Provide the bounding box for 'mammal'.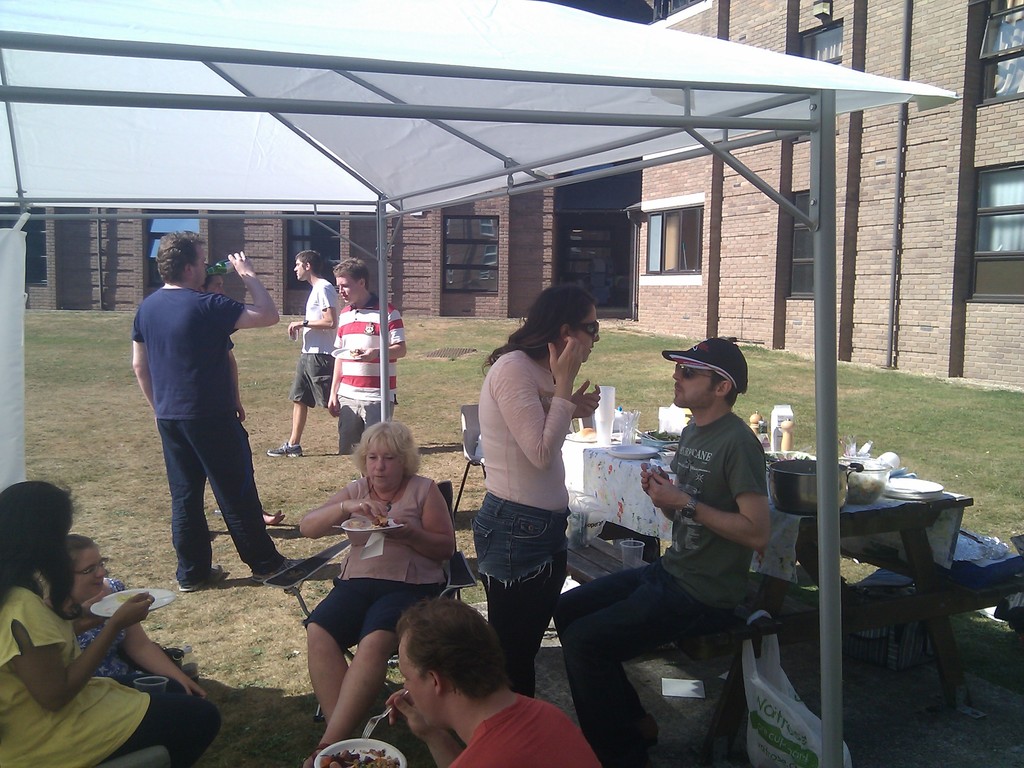
<box>470,284,602,699</box>.
